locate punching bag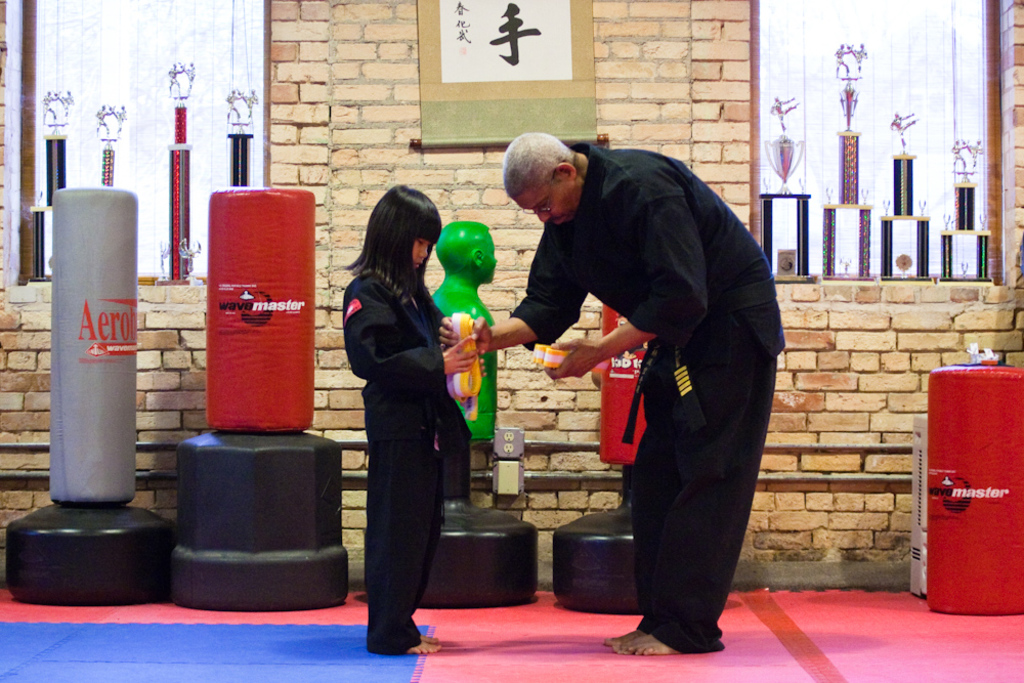
[left=207, top=181, right=314, bottom=437]
